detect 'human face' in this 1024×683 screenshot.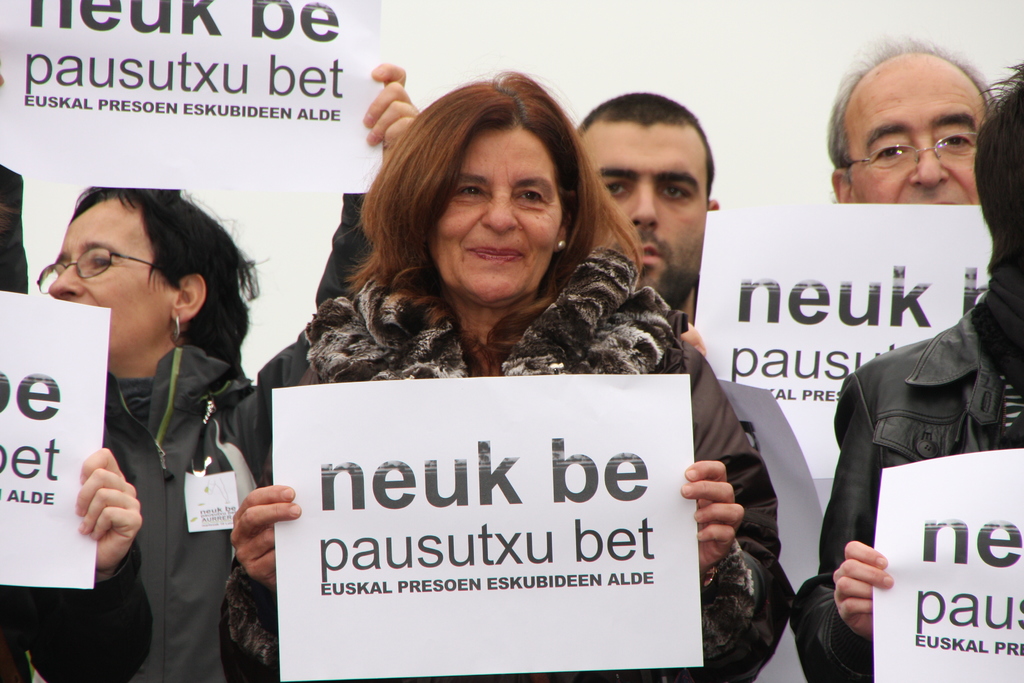
Detection: {"x1": 425, "y1": 128, "x2": 564, "y2": 308}.
